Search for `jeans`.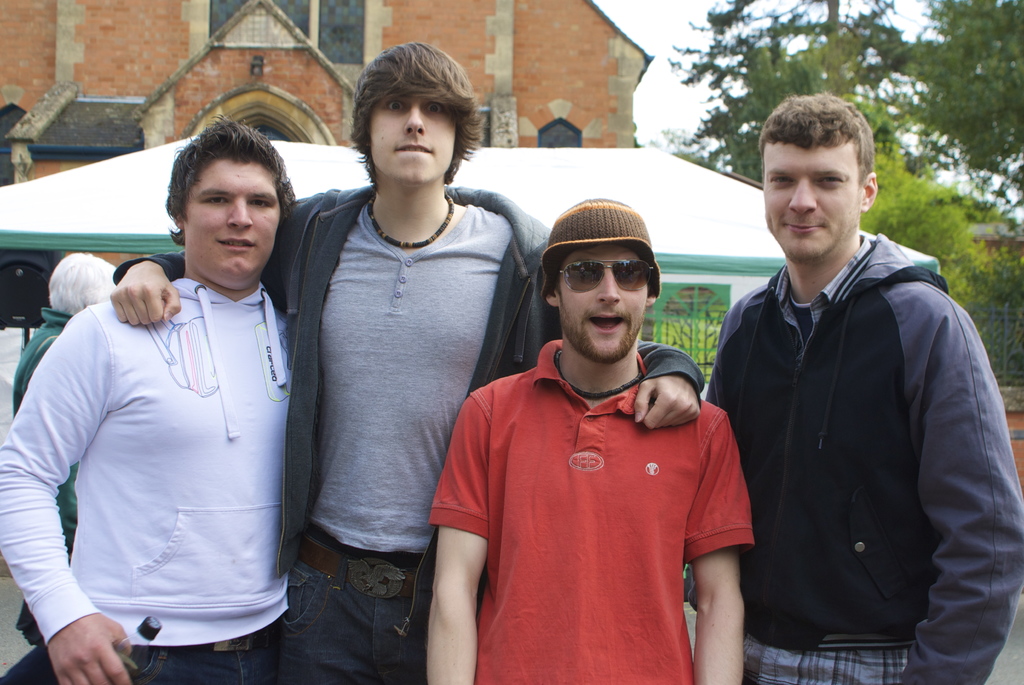
Found at select_region(265, 567, 436, 683).
